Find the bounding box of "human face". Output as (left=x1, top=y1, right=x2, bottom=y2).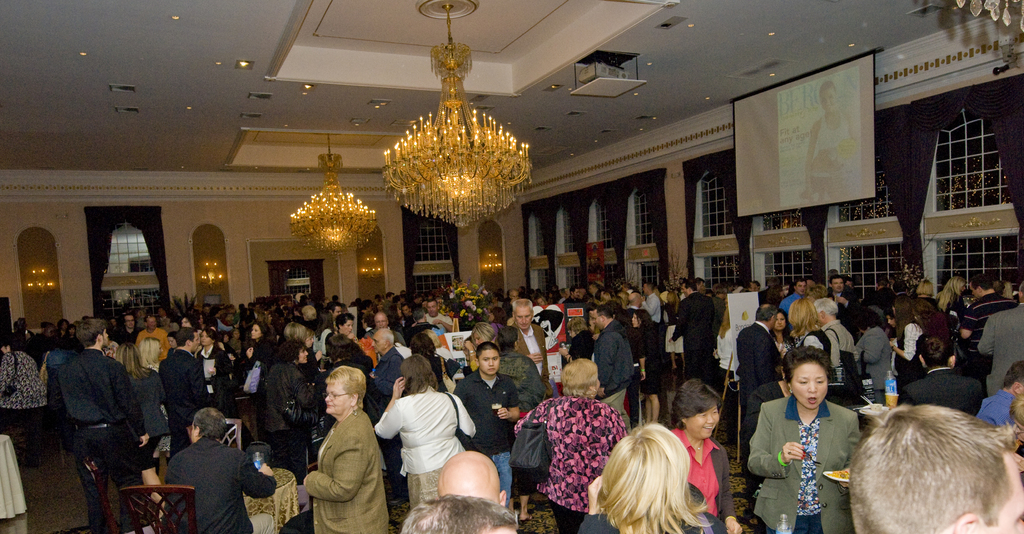
(left=685, top=405, right=718, bottom=439).
